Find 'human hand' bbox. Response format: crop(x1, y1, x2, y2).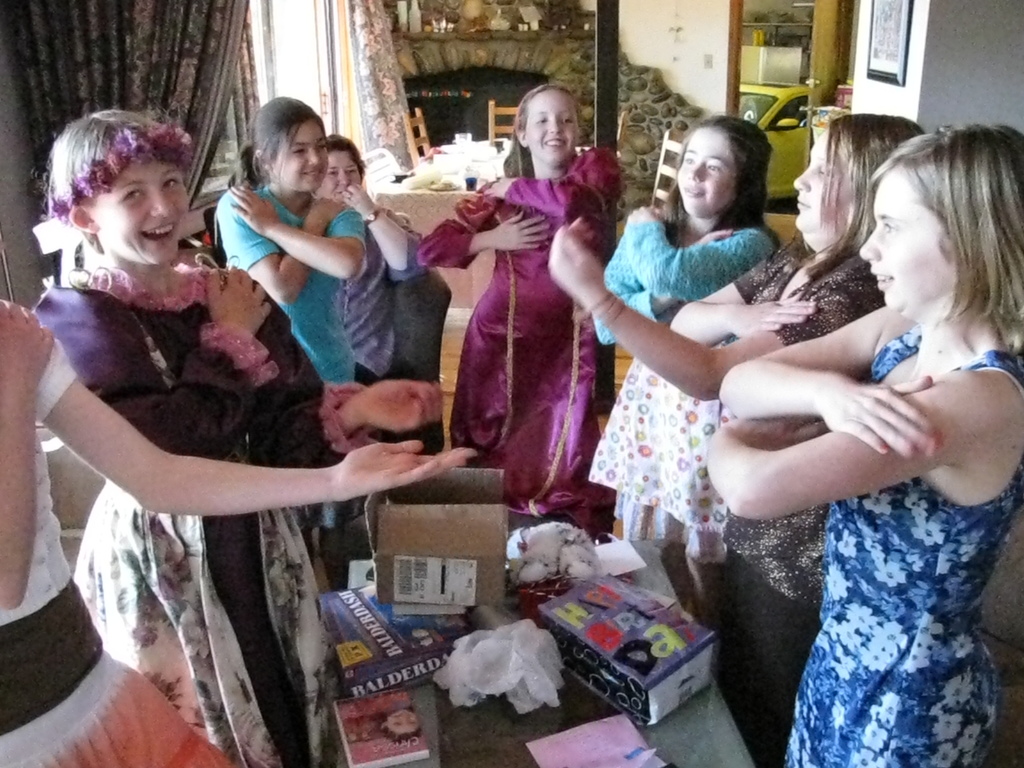
crop(338, 182, 378, 213).
